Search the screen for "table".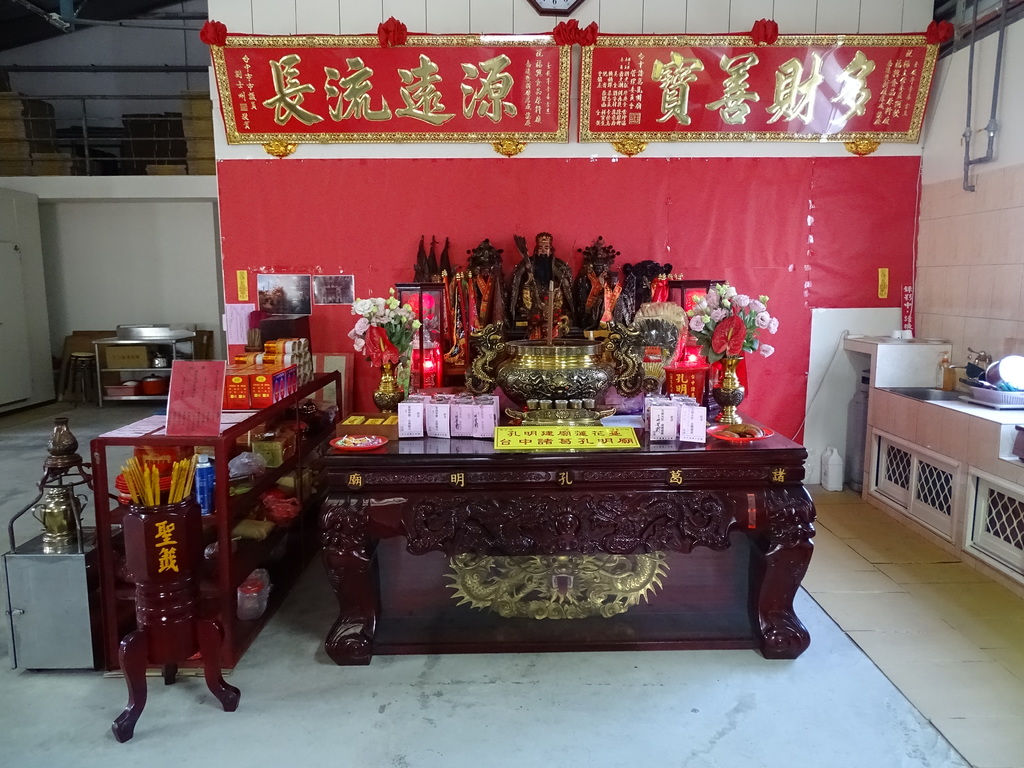
Found at locate(316, 406, 837, 651).
